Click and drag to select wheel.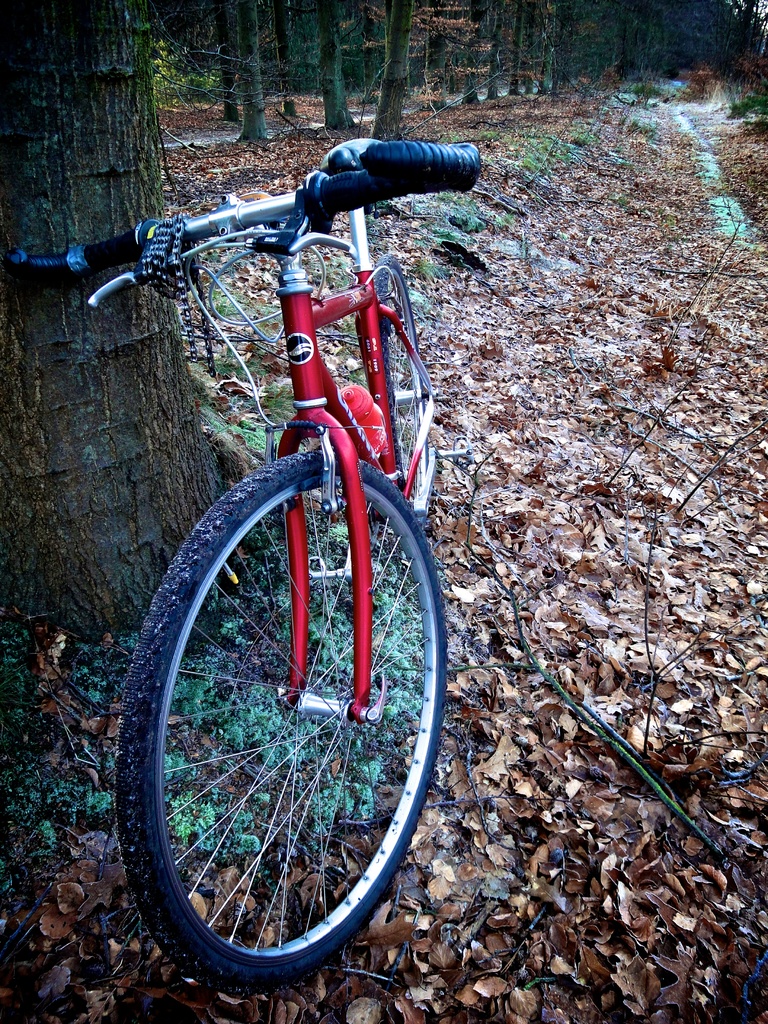
Selection: 380, 258, 429, 522.
